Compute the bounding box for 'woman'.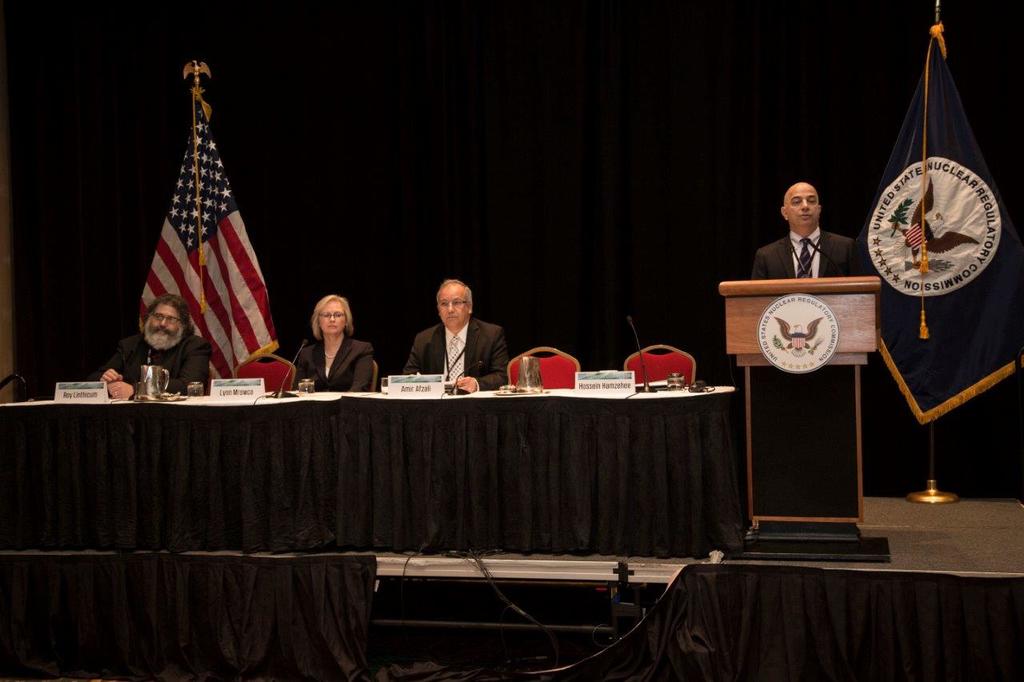
bbox(261, 285, 408, 399).
